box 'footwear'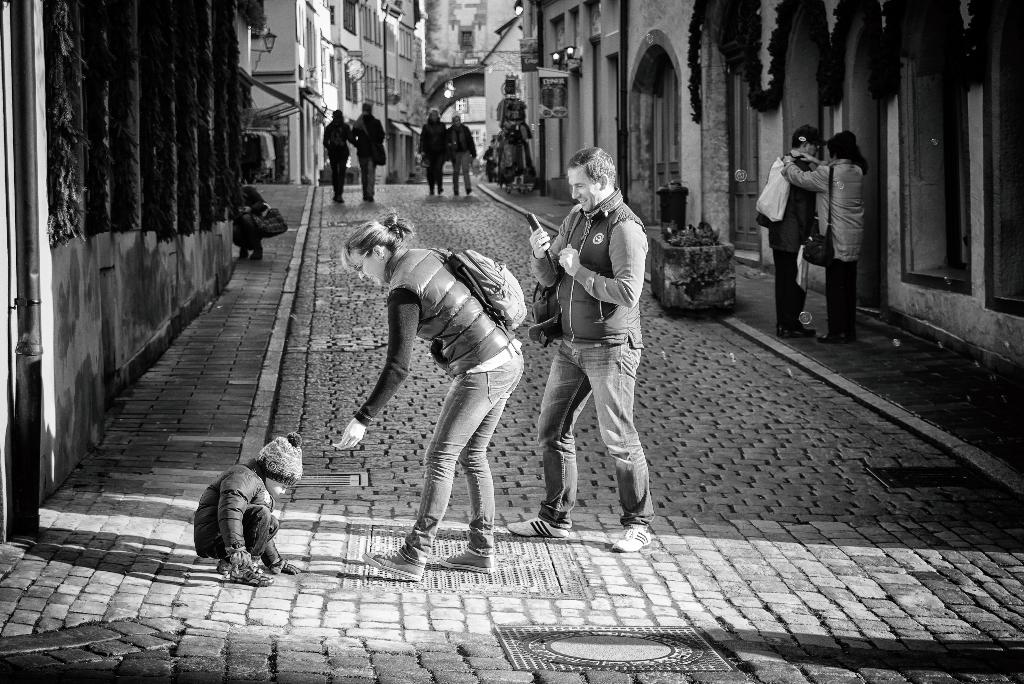
box(438, 542, 491, 571)
